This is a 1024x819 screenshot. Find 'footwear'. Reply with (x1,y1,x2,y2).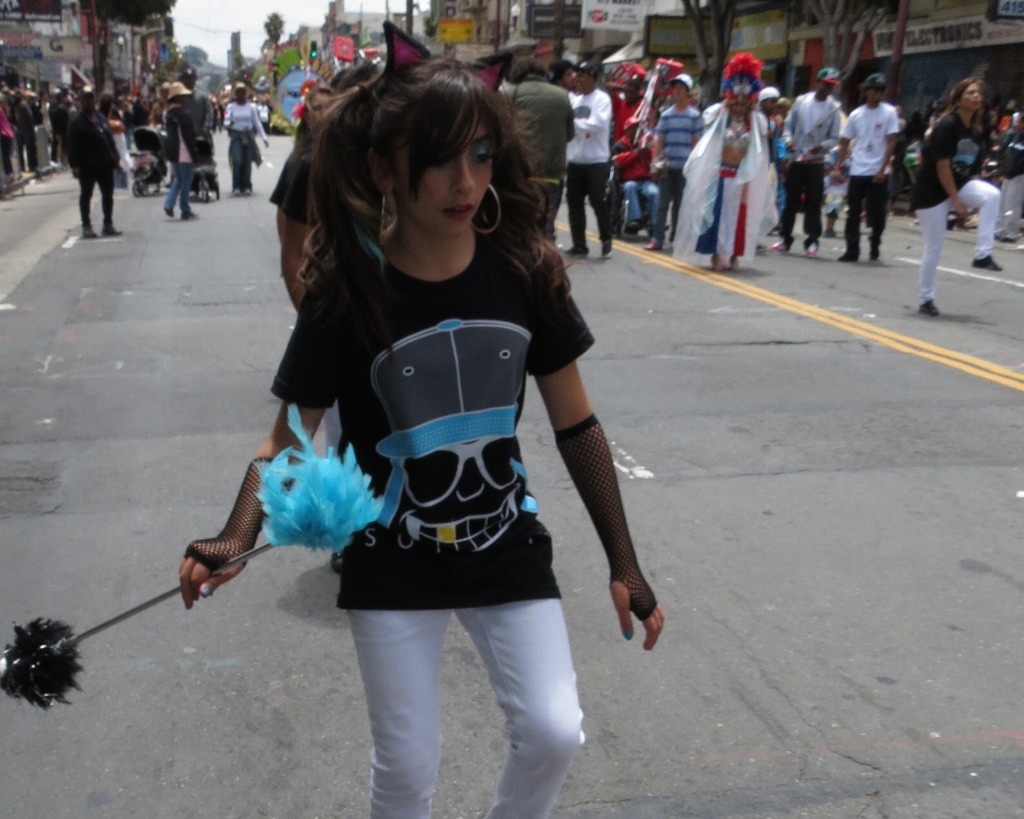
(919,298,937,315).
